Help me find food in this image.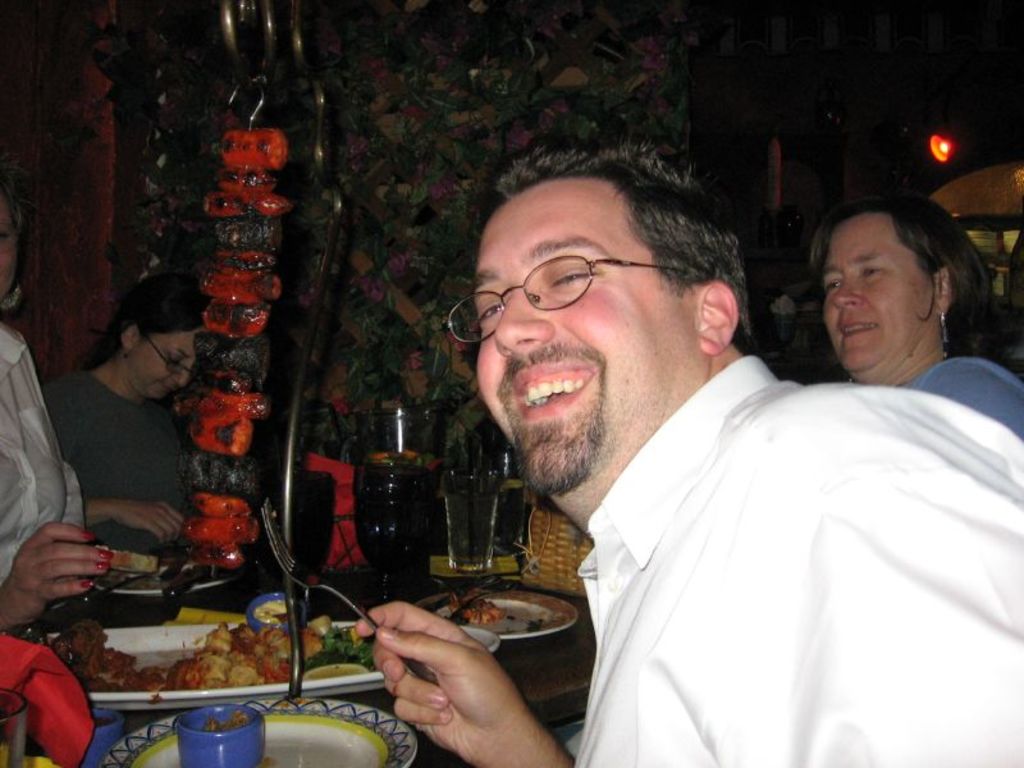
Found it: Rect(506, 471, 609, 586).
